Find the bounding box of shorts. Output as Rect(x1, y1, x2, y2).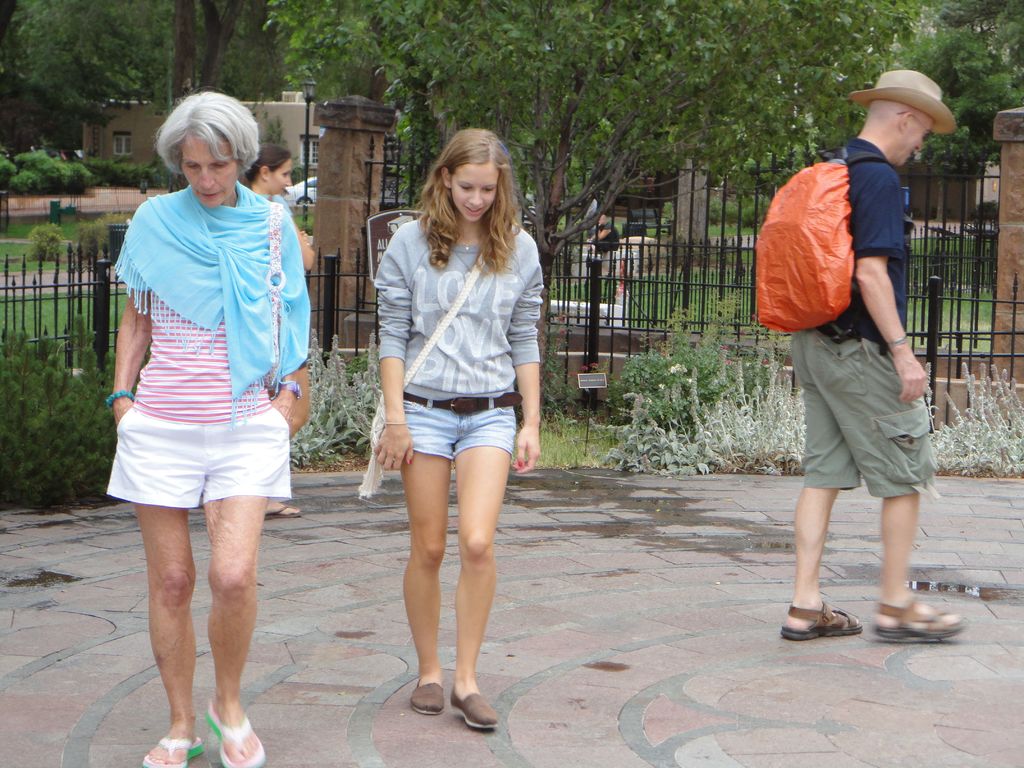
Rect(794, 333, 939, 495).
